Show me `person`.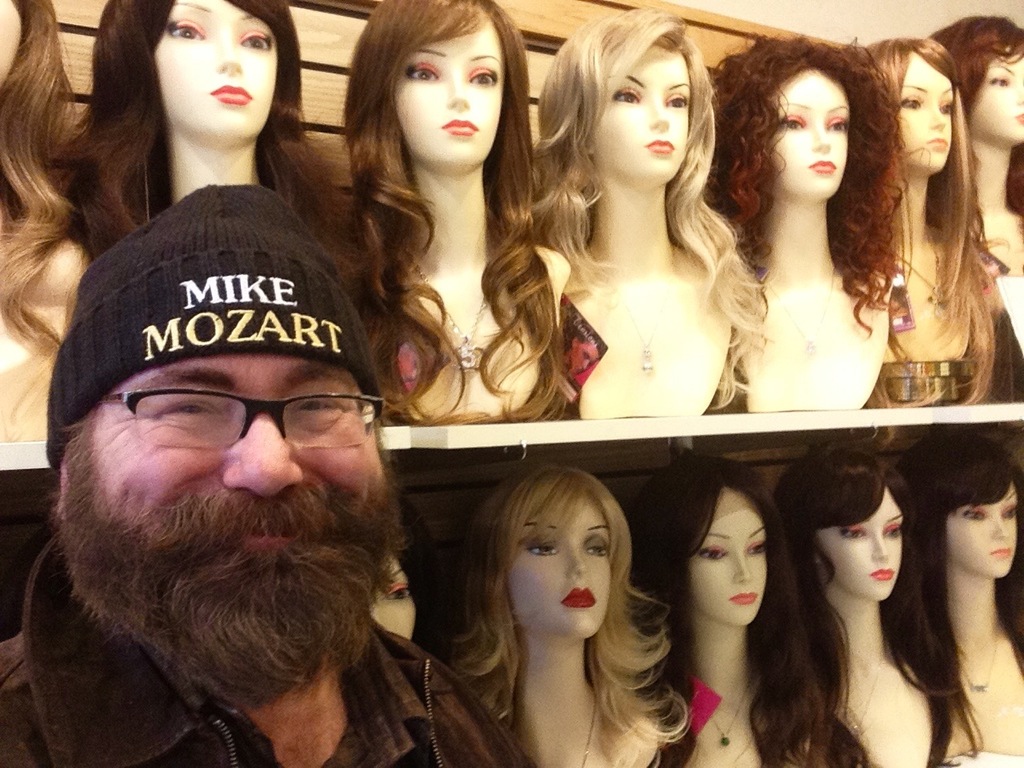
`person` is here: x1=0 y1=175 x2=542 y2=767.
